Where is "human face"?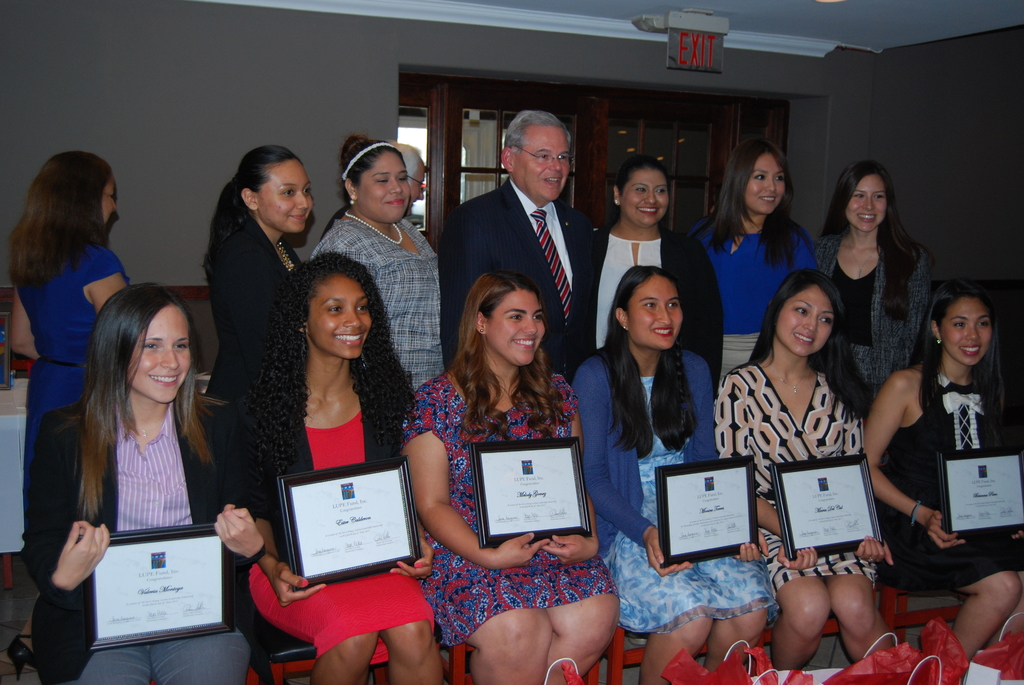
{"left": 940, "top": 301, "right": 991, "bottom": 366}.
